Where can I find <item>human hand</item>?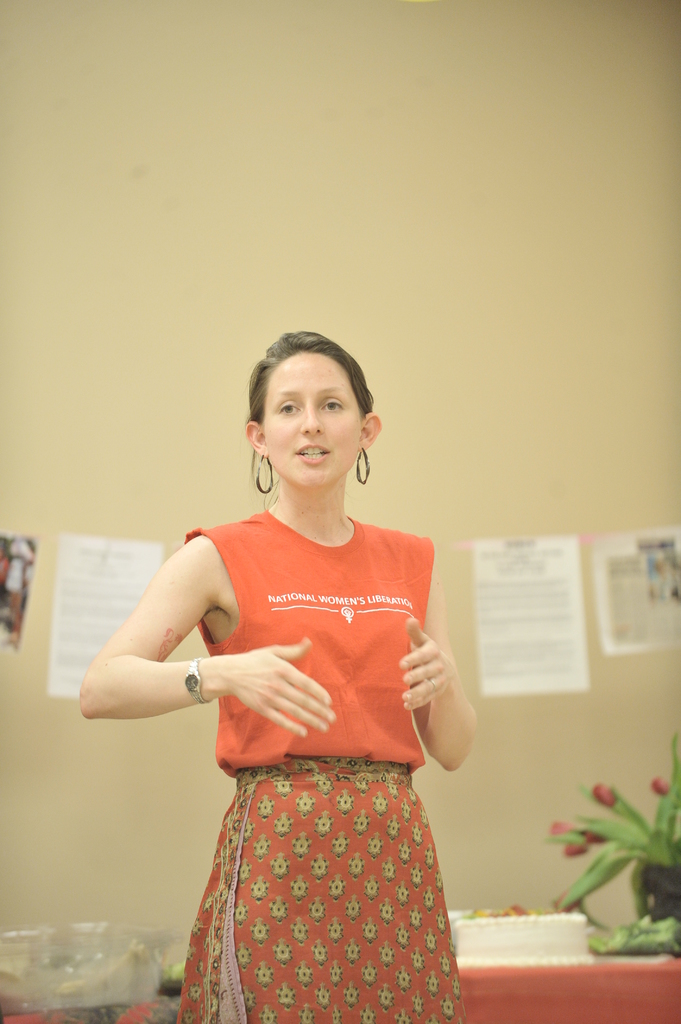
You can find it at 188/625/349/753.
